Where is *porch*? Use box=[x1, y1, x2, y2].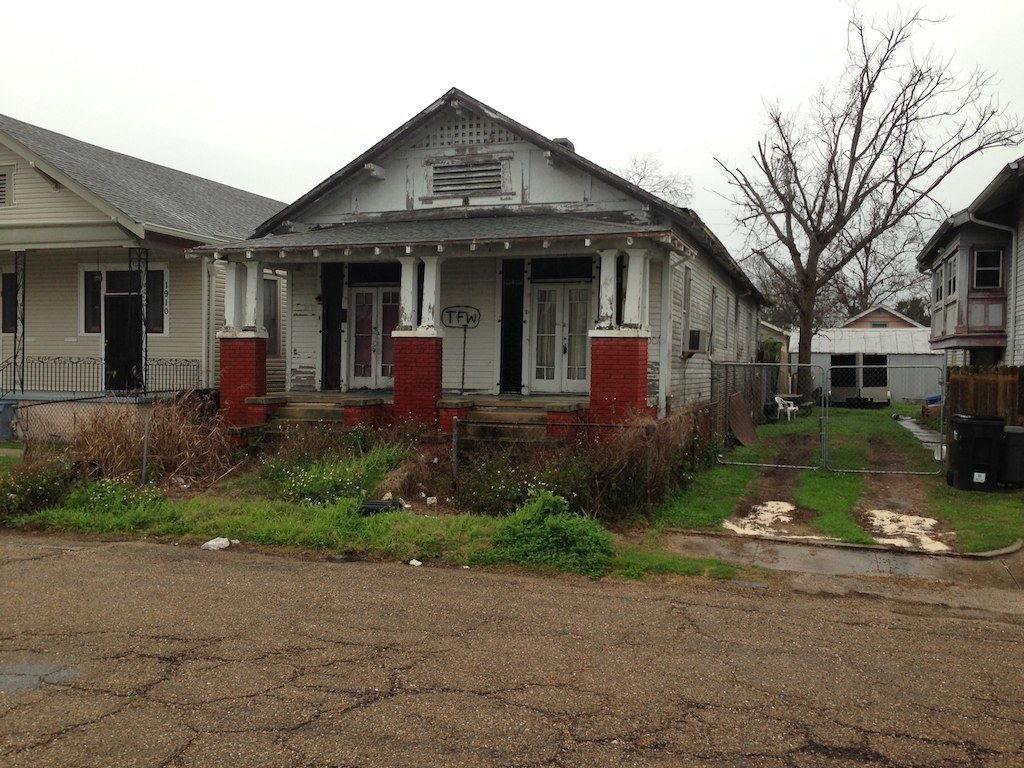
box=[217, 386, 598, 462].
